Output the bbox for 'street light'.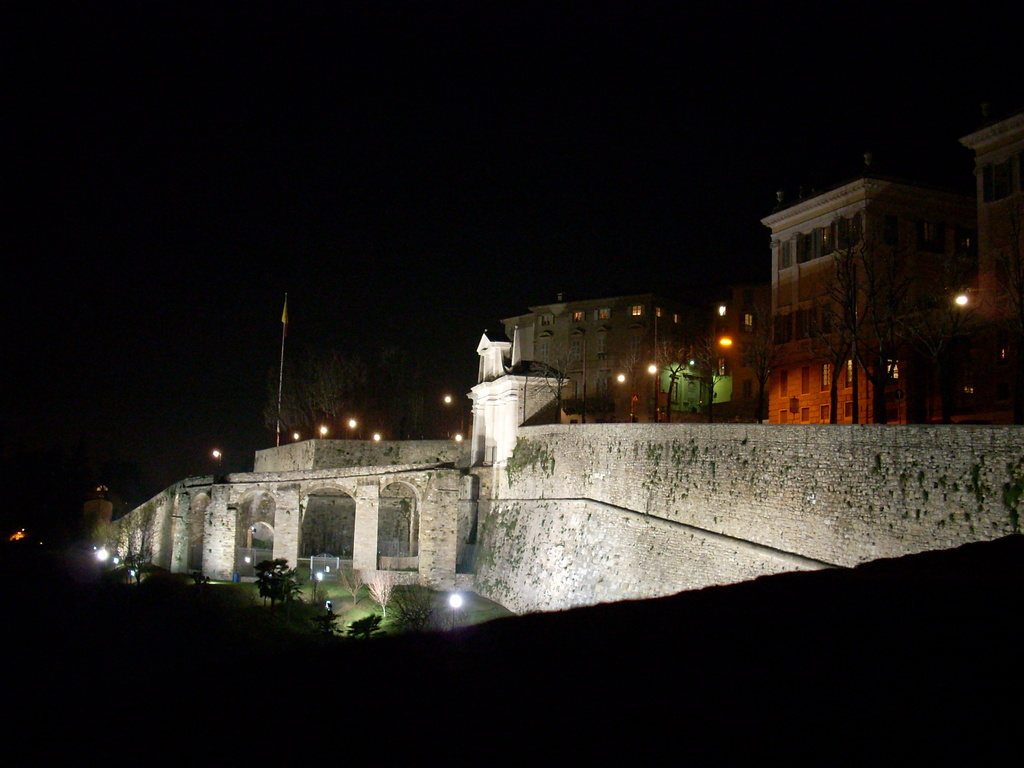
pyautogui.locateOnScreen(212, 447, 223, 468).
